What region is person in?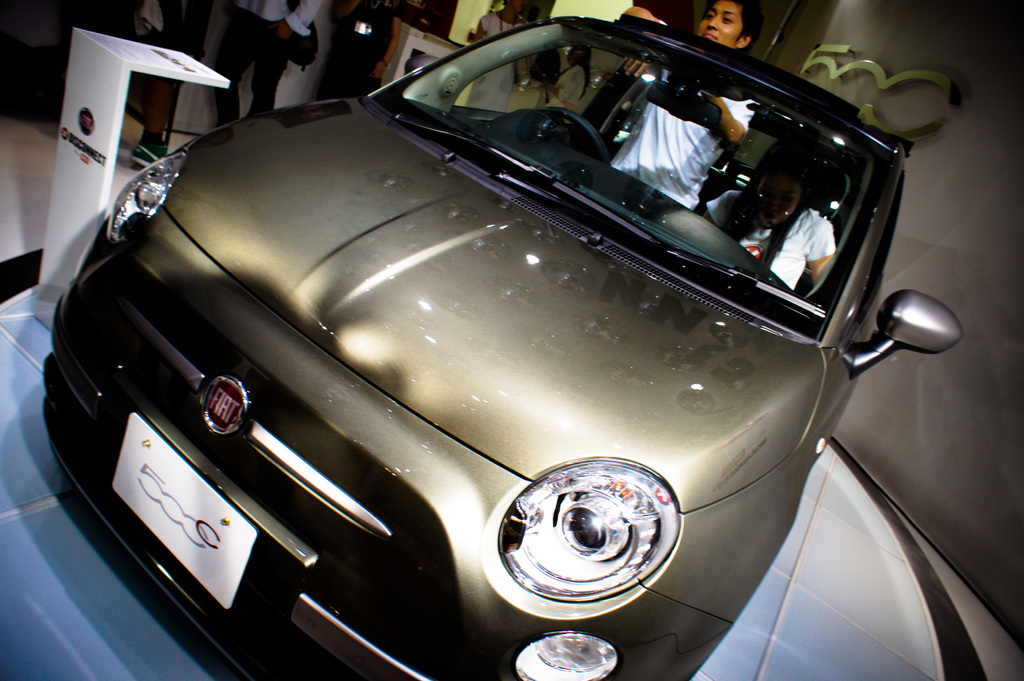
locate(700, 147, 838, 291).
